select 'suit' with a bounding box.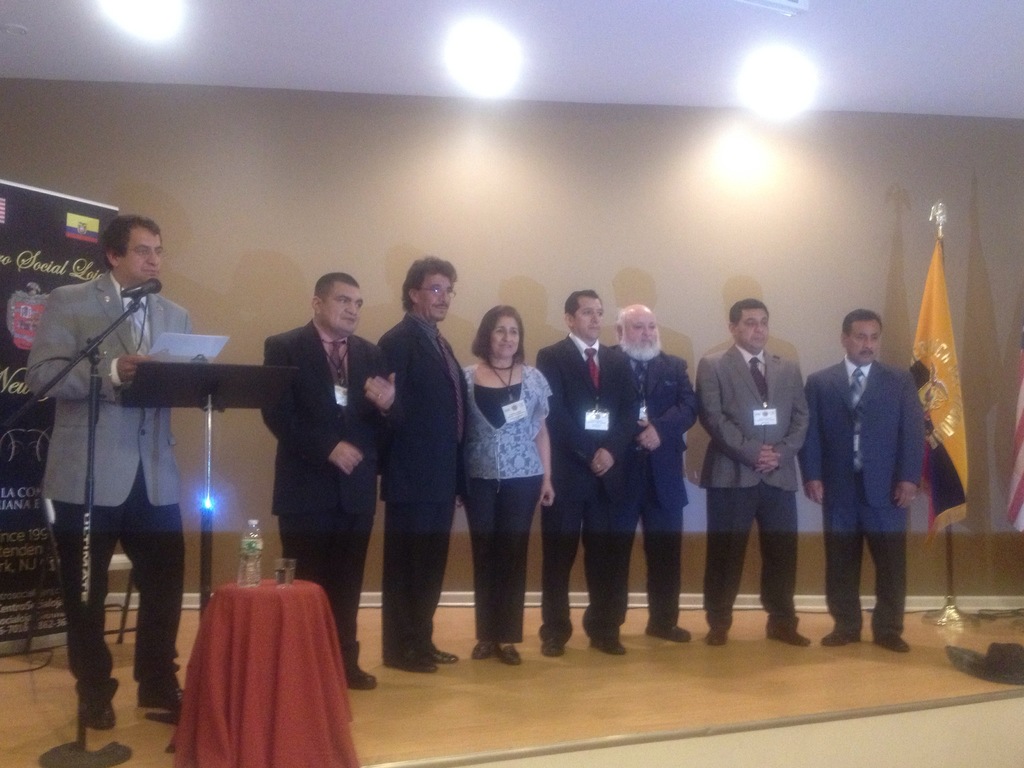
left=683, top=337, right=809, bottom=603.
